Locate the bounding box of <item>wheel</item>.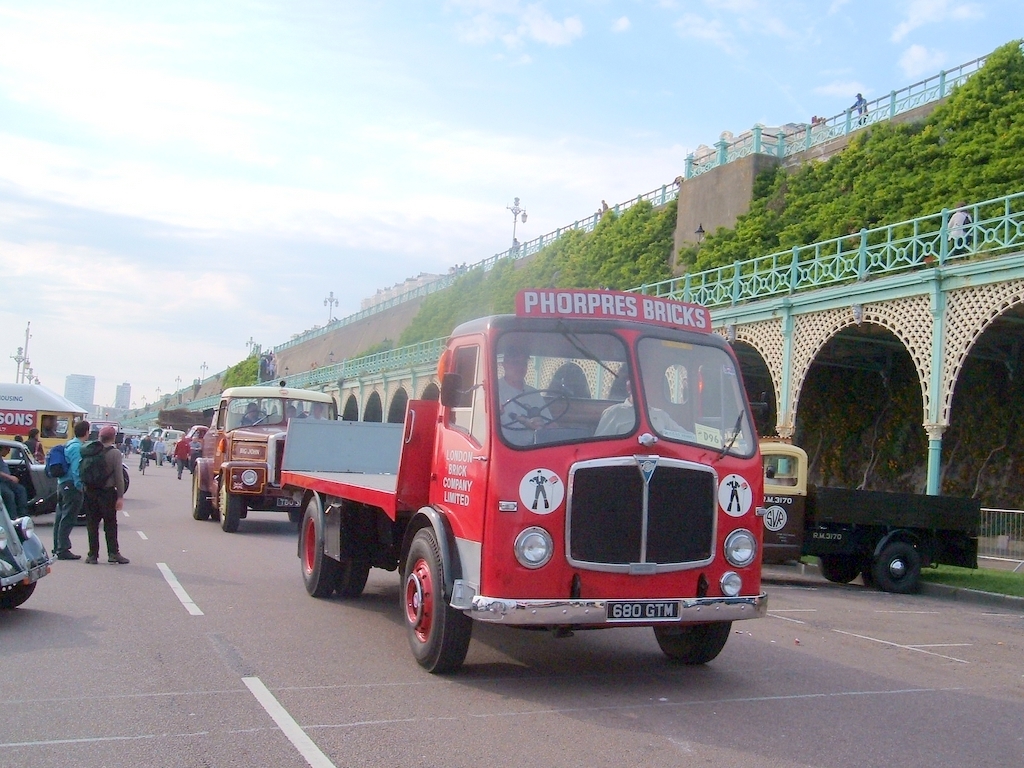
Bounding box: 195,489,213,519.
